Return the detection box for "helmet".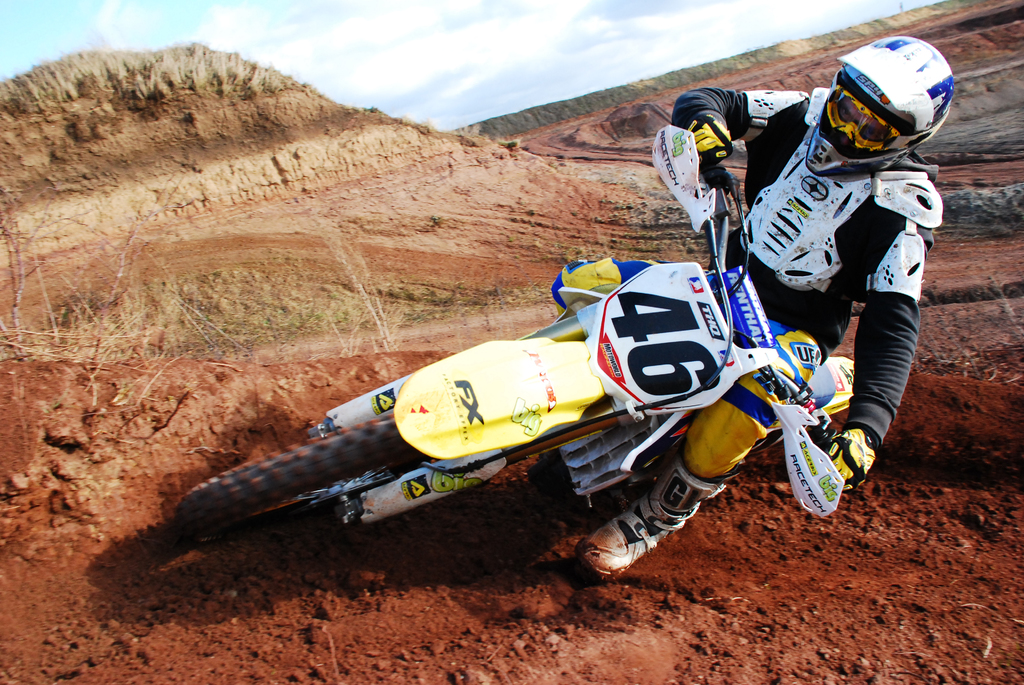
<box>819,41,947,172</box>.
